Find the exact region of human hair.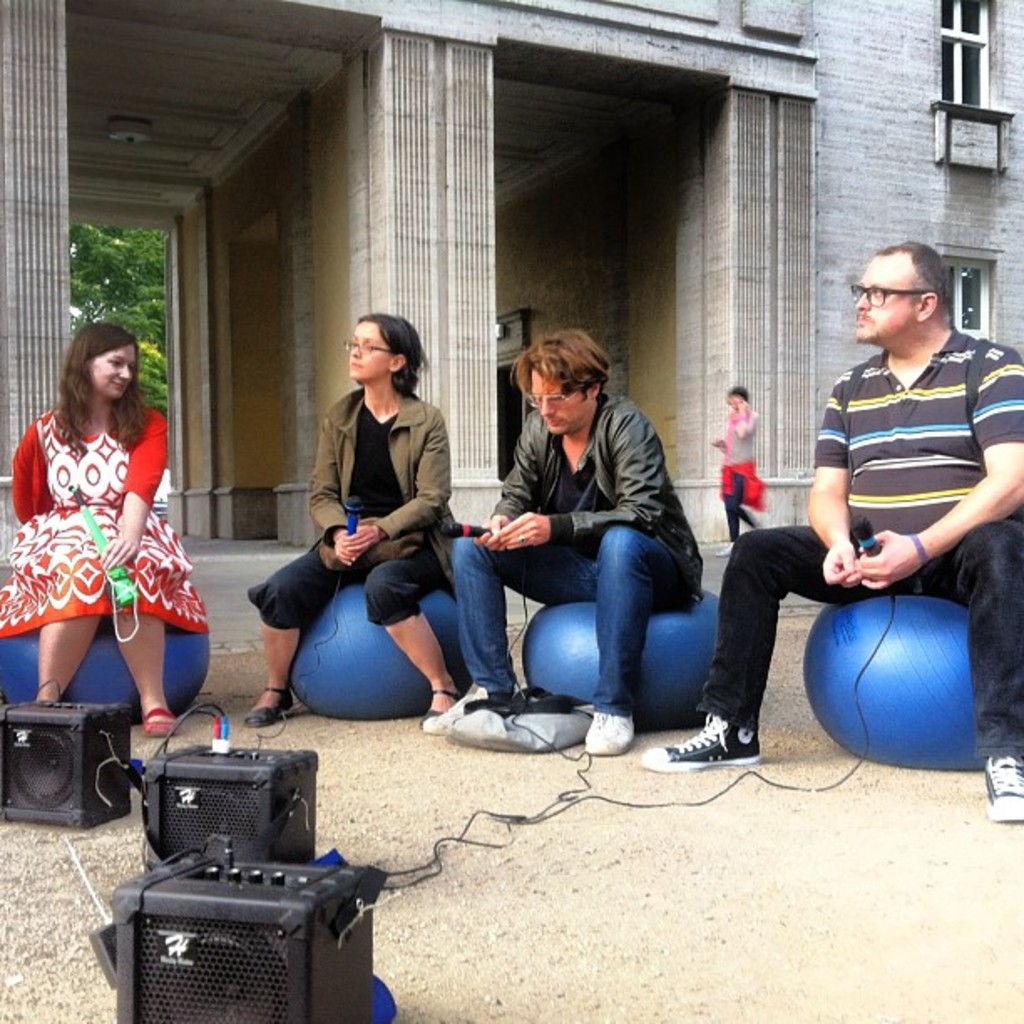
Exact region: 875:243:952:320.
